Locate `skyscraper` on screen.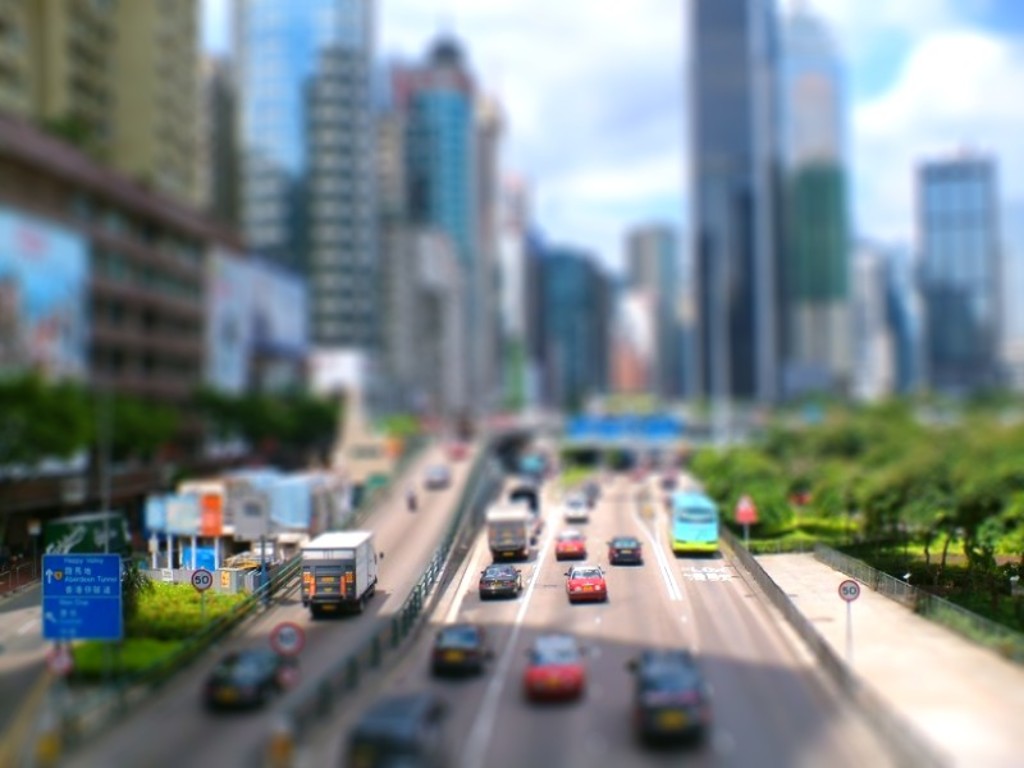
On screen at box(0, 0, 211, 220).
